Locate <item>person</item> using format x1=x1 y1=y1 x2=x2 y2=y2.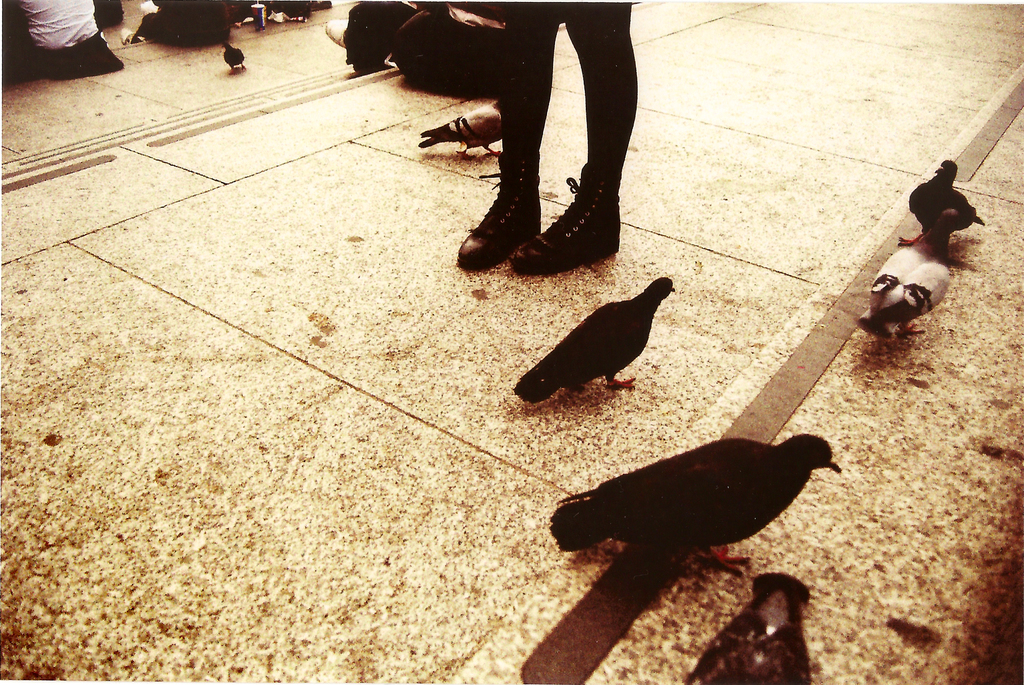
x1=20 y1=0 x2=118 y2=81.
